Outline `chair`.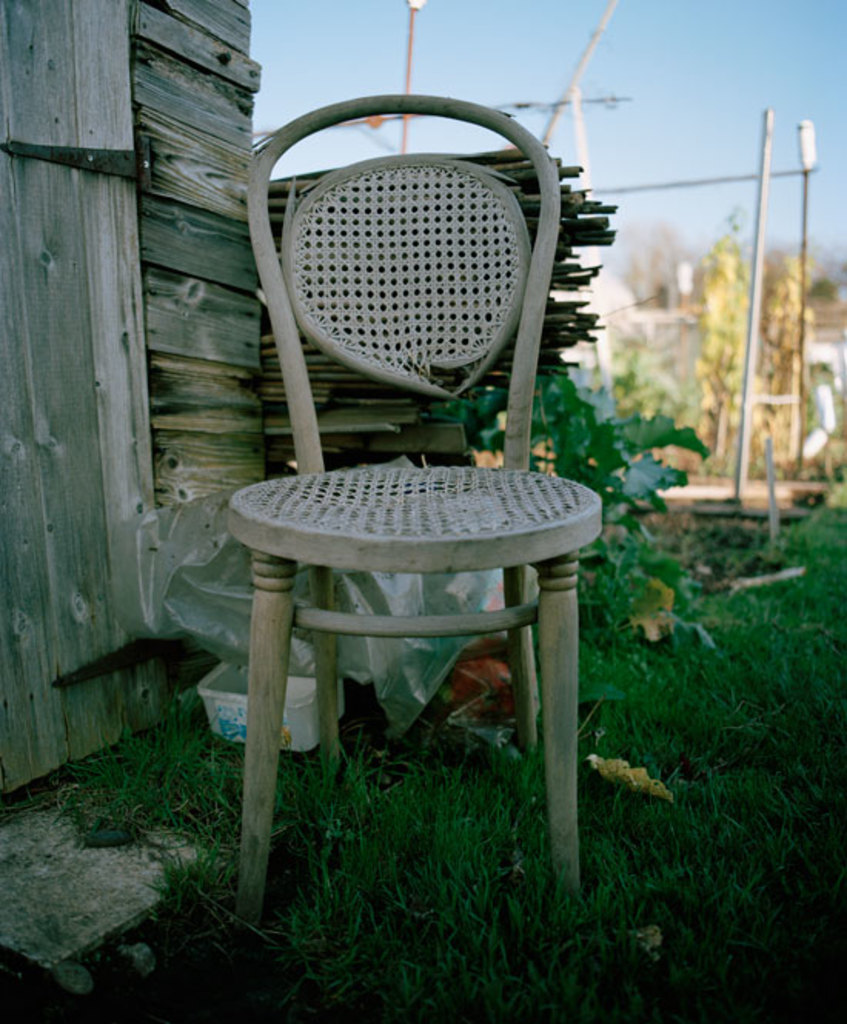
Outline: 159 106 625 875.
